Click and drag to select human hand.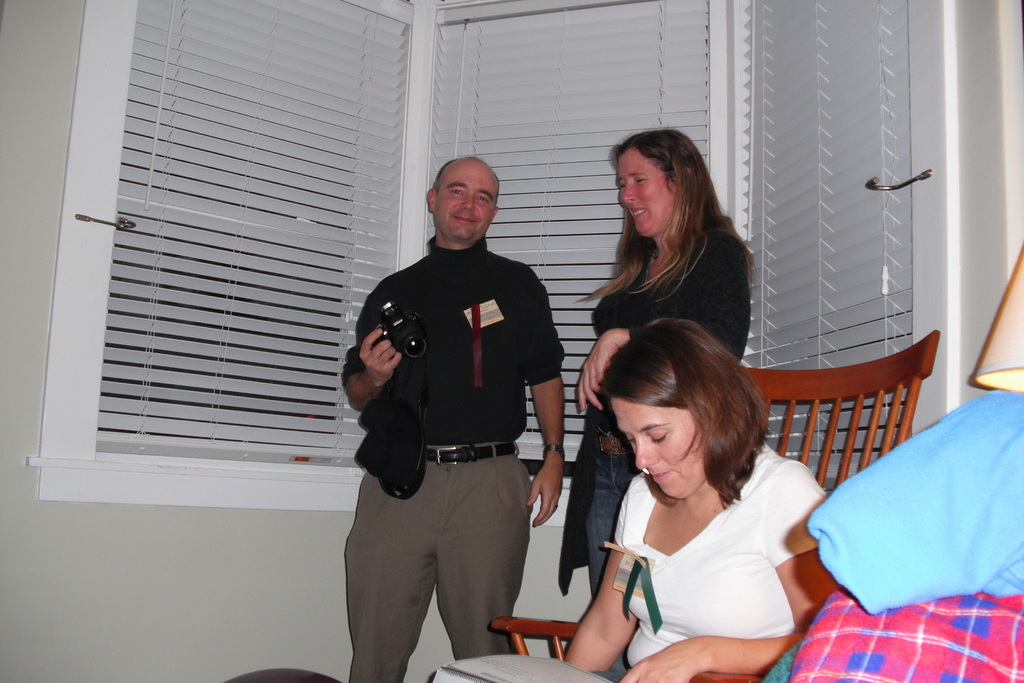
Selection: Rect(527, 461, 564, 529).
